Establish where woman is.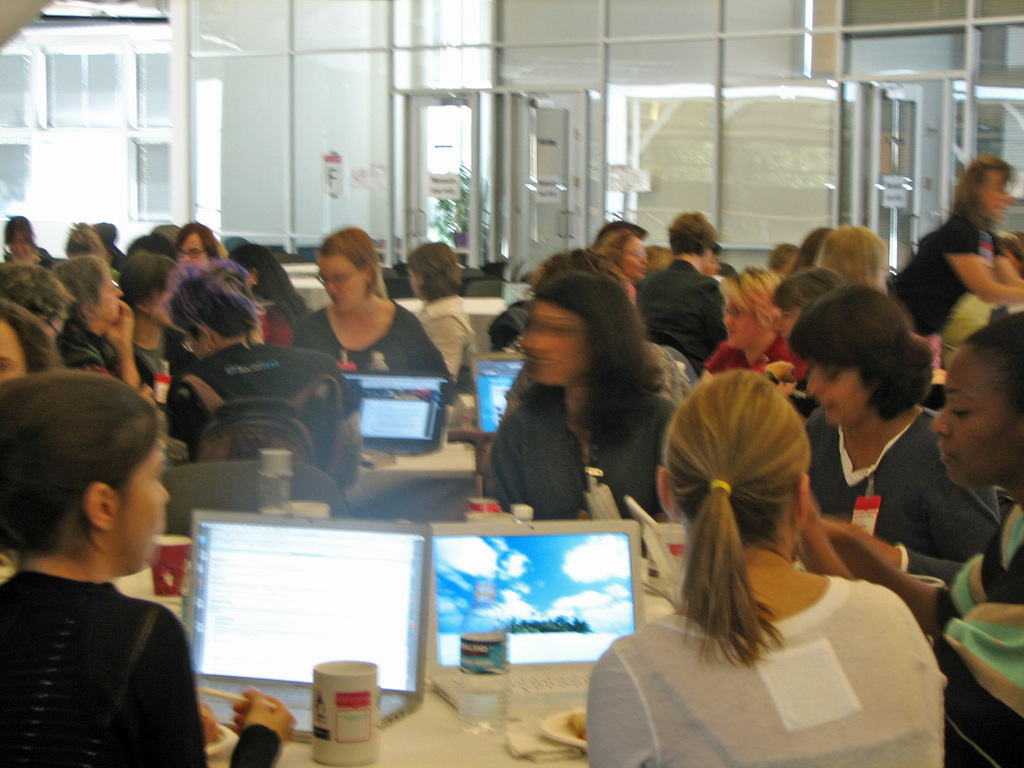
Established at [0,362,300,767].
